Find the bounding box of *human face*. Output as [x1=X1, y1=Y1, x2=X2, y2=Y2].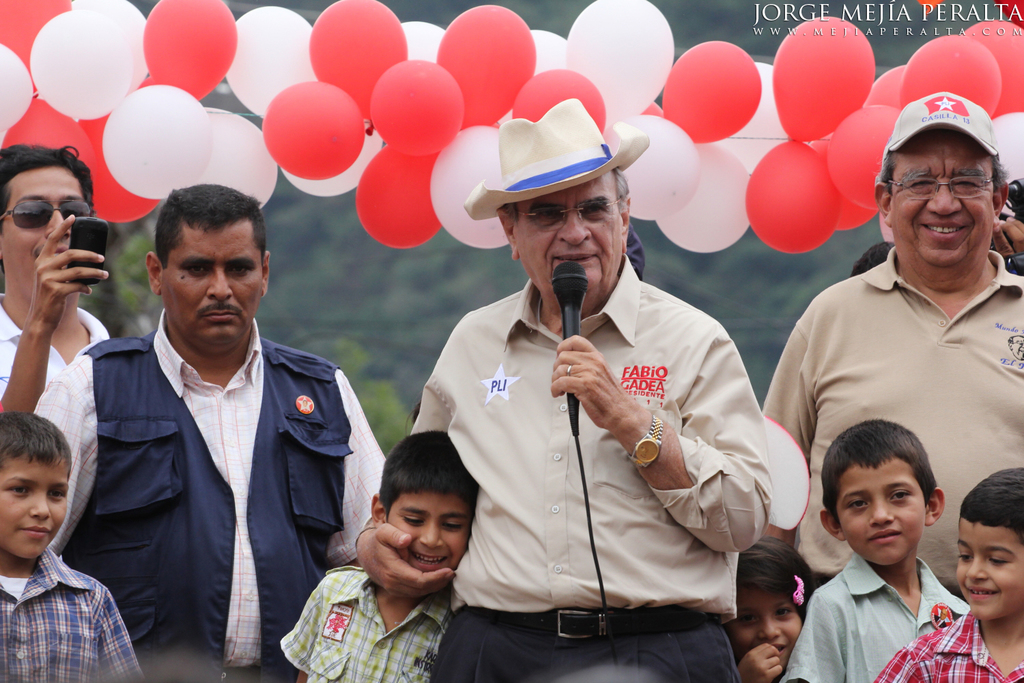
[x1=838, y1=452, x2=922, y2=573].
